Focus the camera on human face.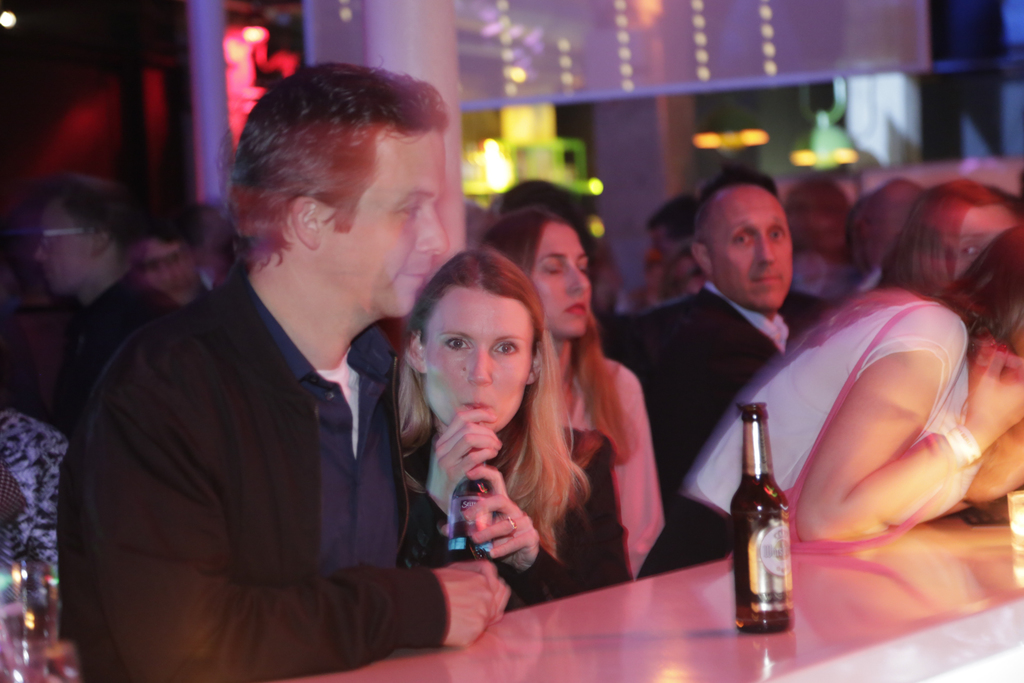
Focus region: (left=959, top=202, right=1020, bottom=280).
